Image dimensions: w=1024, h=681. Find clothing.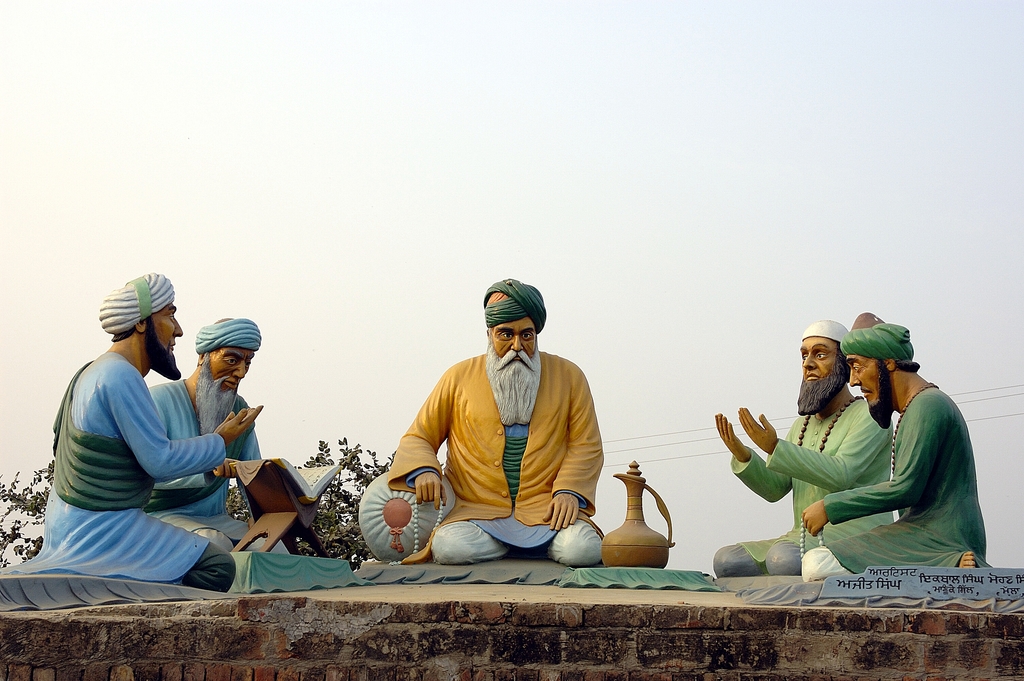
box=[389, 320, 618, 568].
